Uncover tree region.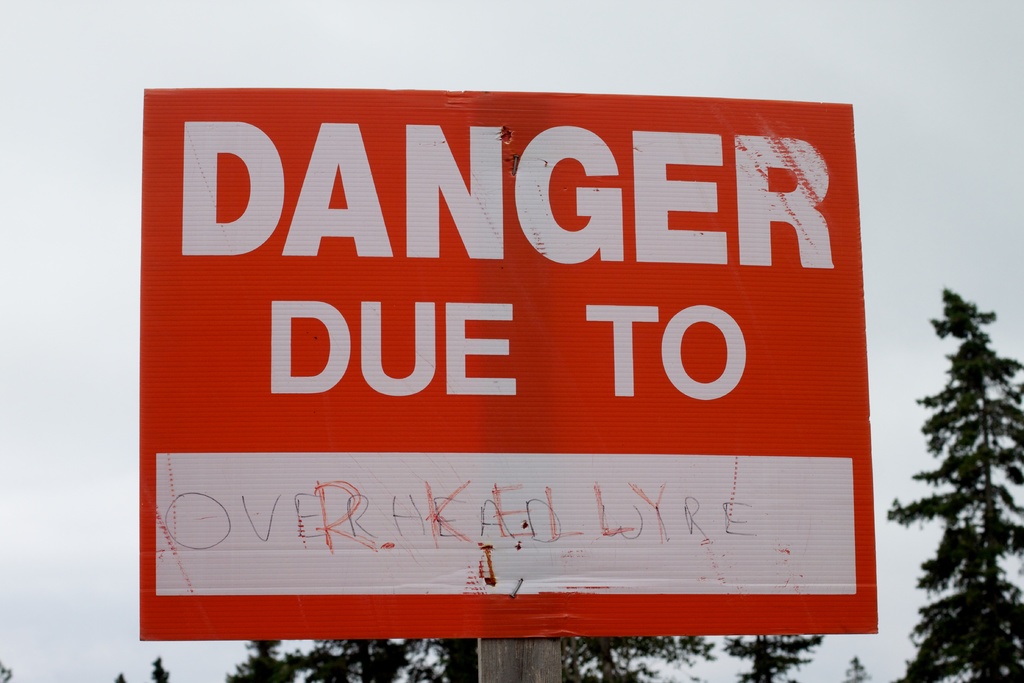
Uncovered: locate(721, 634, 826, 679).
